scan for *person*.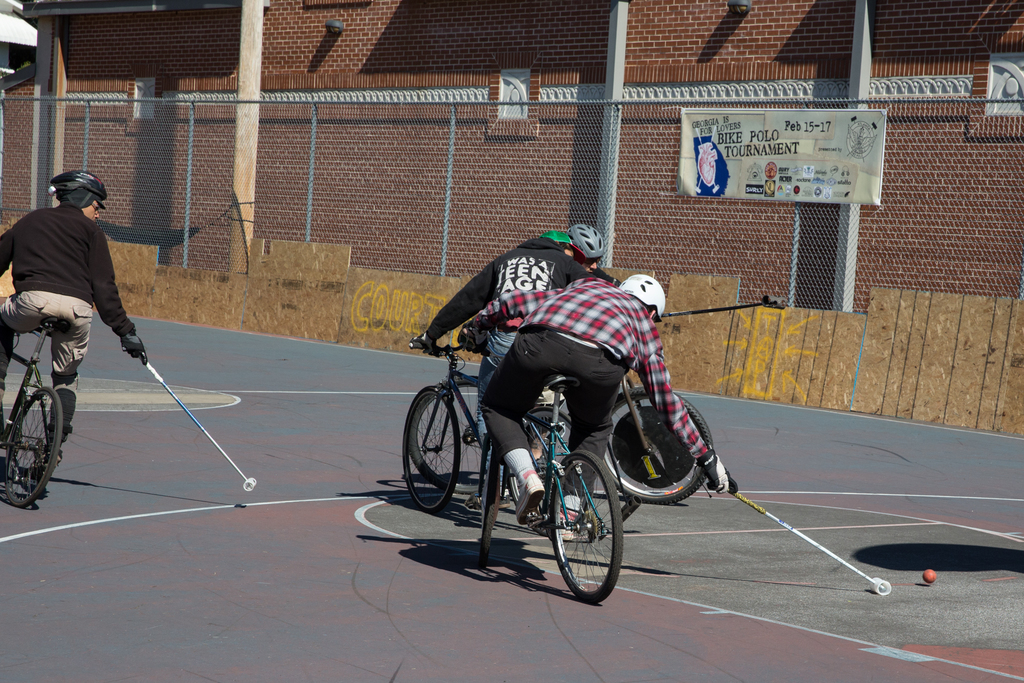
Scan result: {"x1": 417, "y1": 226, "x2": 607, "y2": 477}.
